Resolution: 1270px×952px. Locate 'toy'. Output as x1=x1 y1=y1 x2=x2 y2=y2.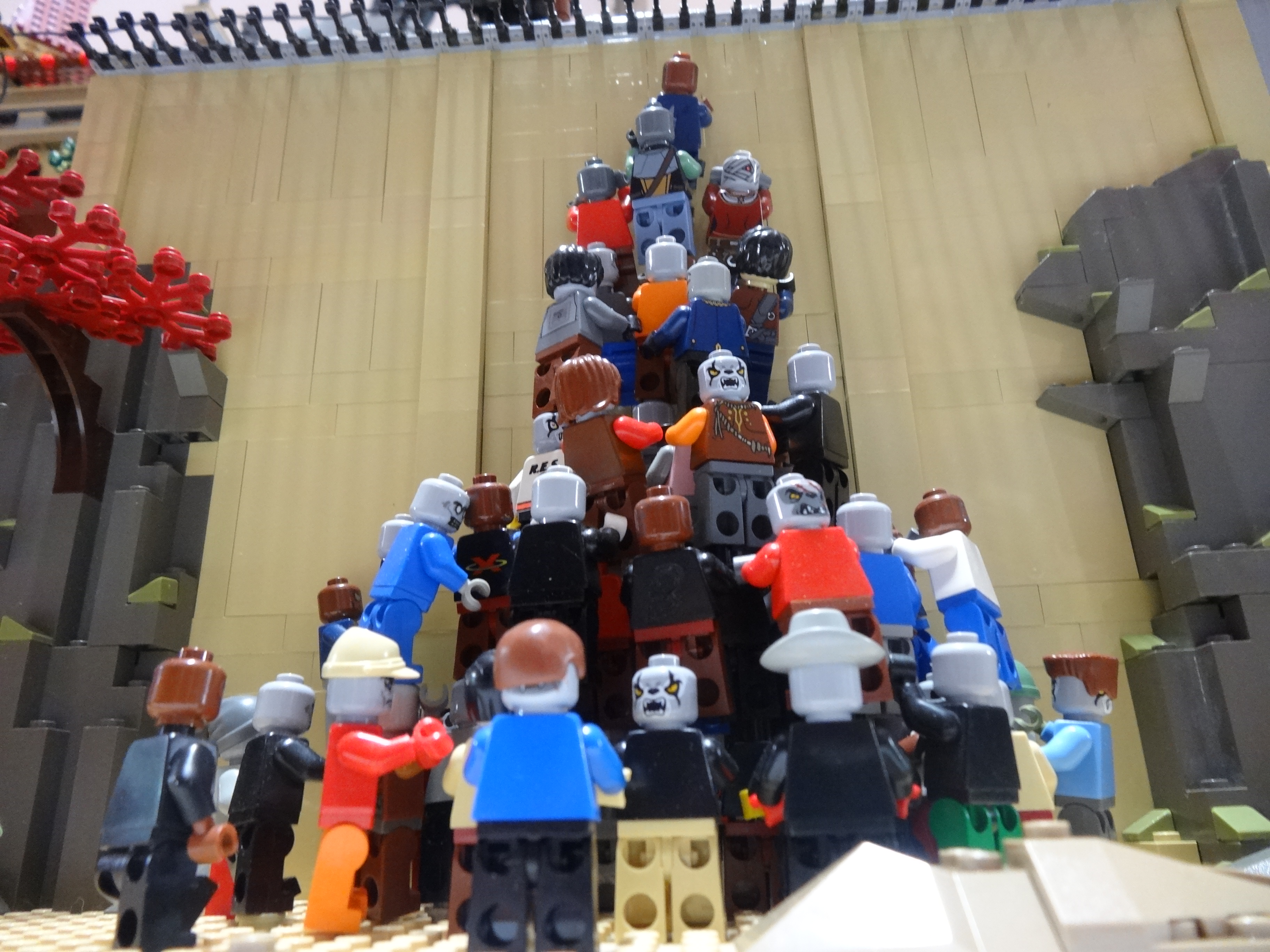
x1=314 y1=169 x2=353 y2=248.
